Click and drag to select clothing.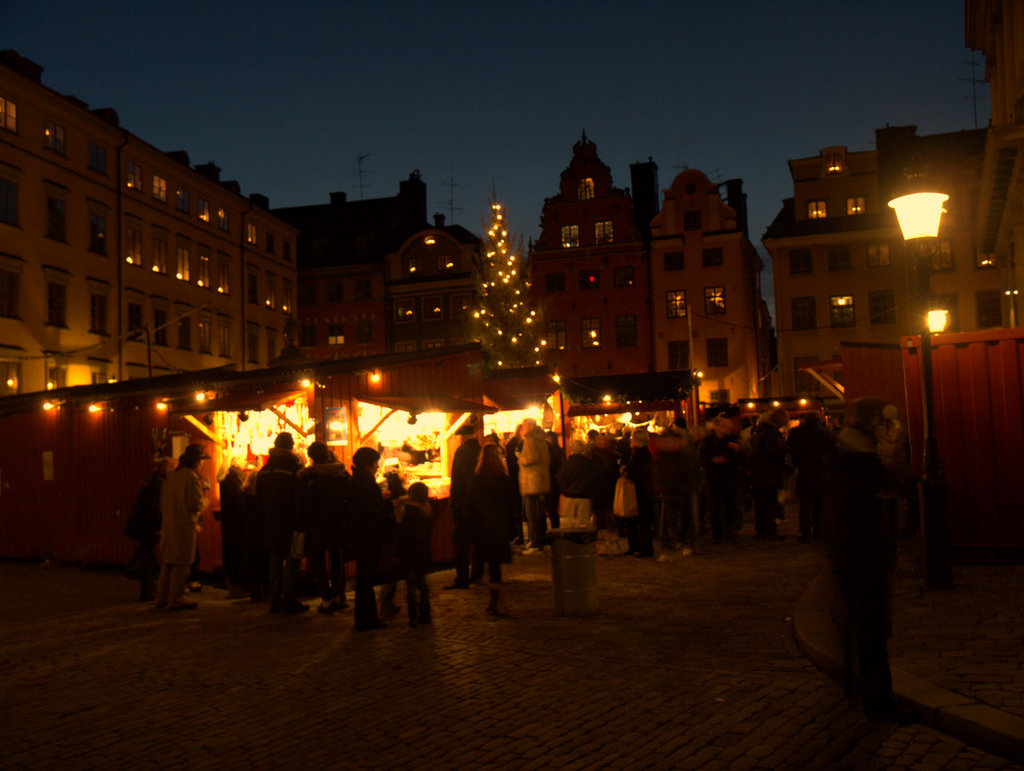
Selection: <region>874, 417, 905, 489</region>.
